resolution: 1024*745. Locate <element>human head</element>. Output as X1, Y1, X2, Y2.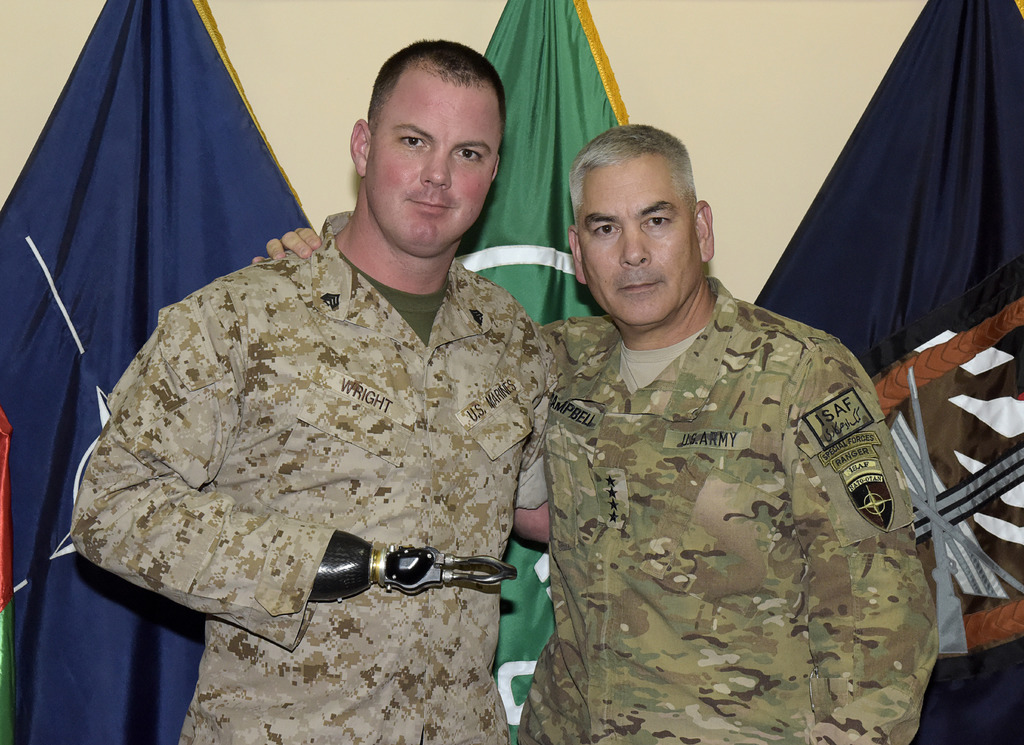
564, 140, 724, 328.
